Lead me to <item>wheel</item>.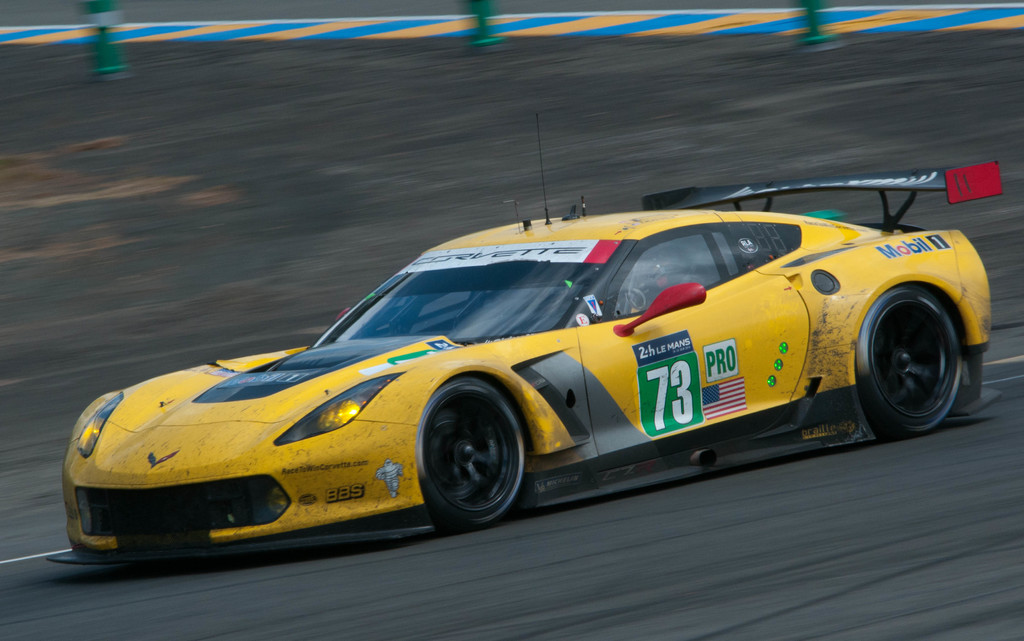
Lead to bbox=(854, 287, 965, 433).
